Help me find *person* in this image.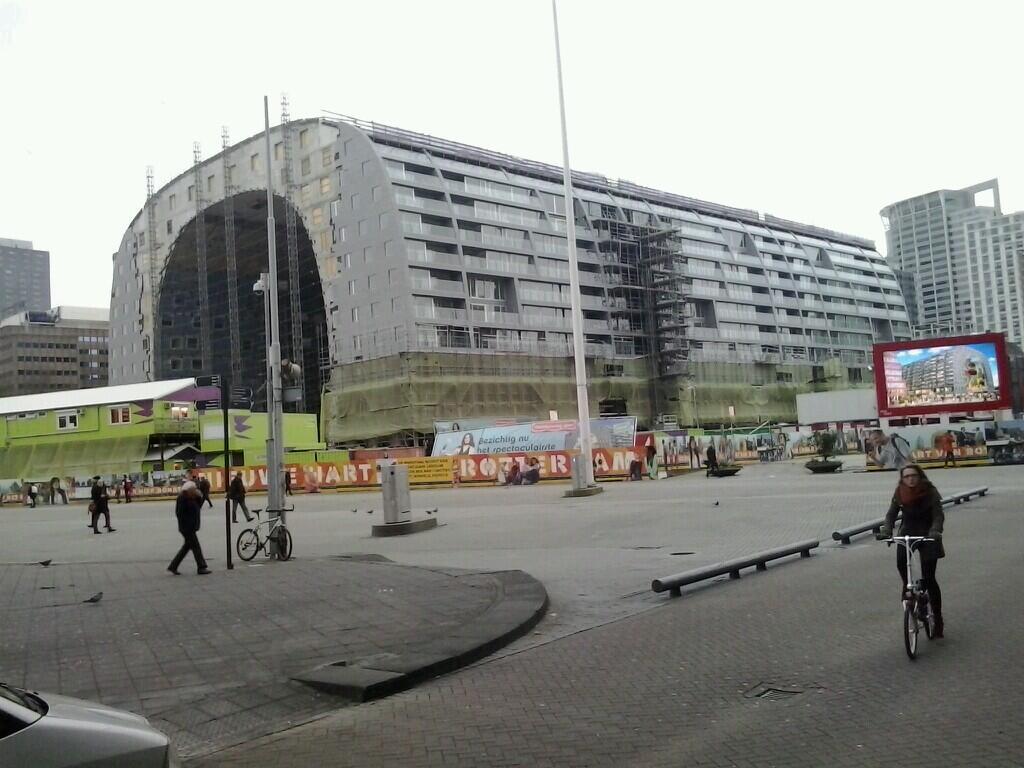
Found it: x1=517, y1=455, x2=544, y2=485.
